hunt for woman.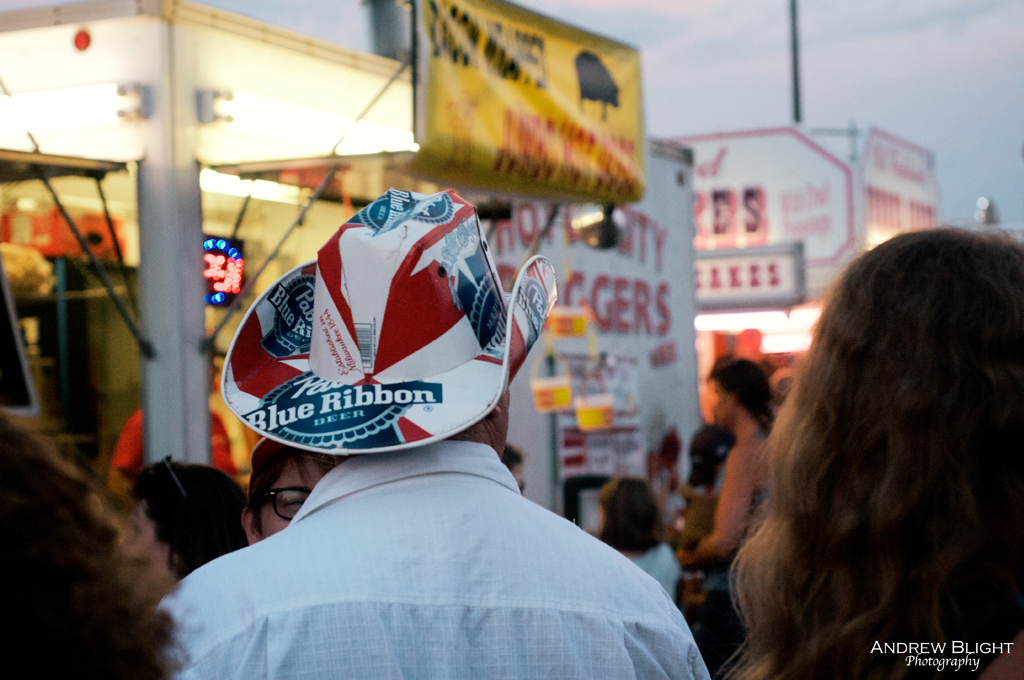
Hunted down at (130,448,229,599).
